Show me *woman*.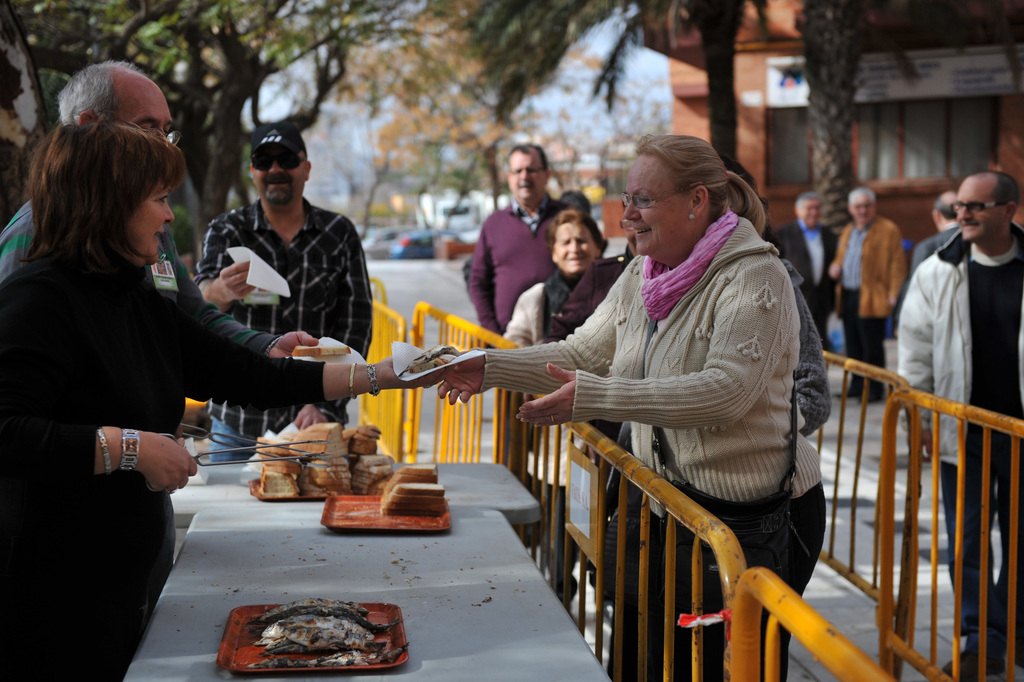
*woman* is here: {"left": 0, "top": 120, "right": 452, "bottom": 681}.
